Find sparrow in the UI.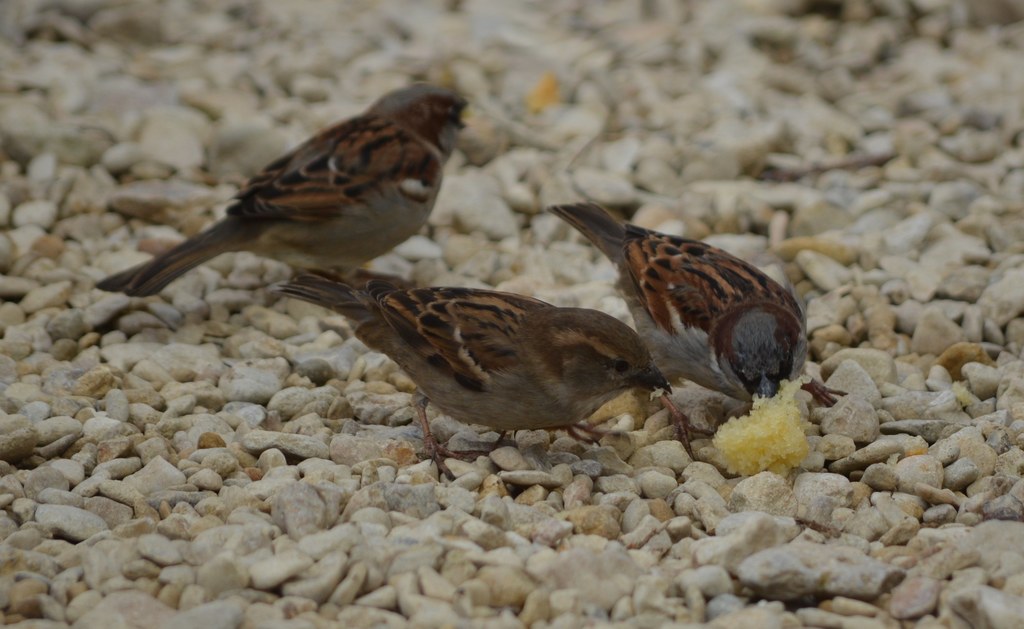
UI element at [273, 263, 675, 480].
